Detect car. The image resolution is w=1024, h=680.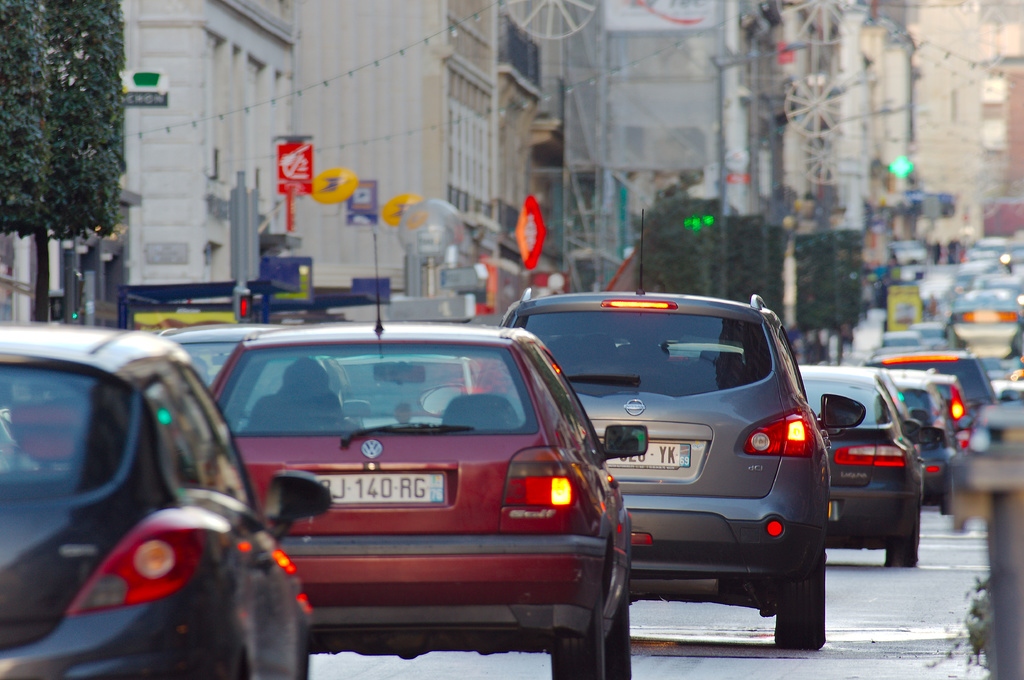
box(866, 345, 998, 456).
